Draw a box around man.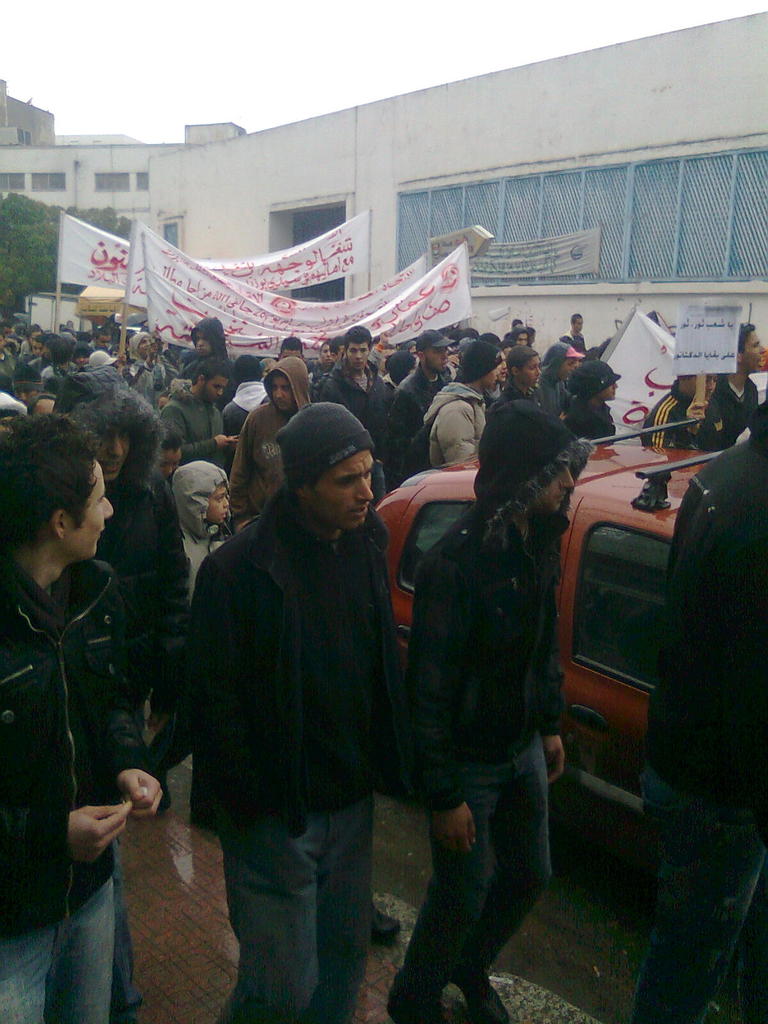
bbox=(639, 374, 717, 449).
